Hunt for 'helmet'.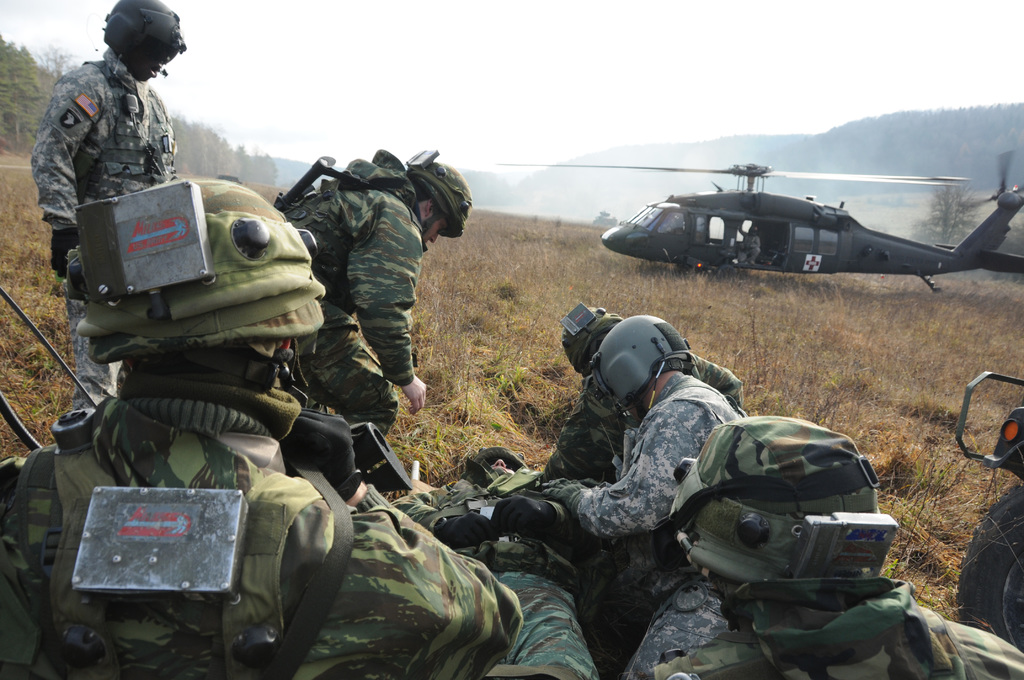
Hunted down at crop(668, 414, 902, 594).
